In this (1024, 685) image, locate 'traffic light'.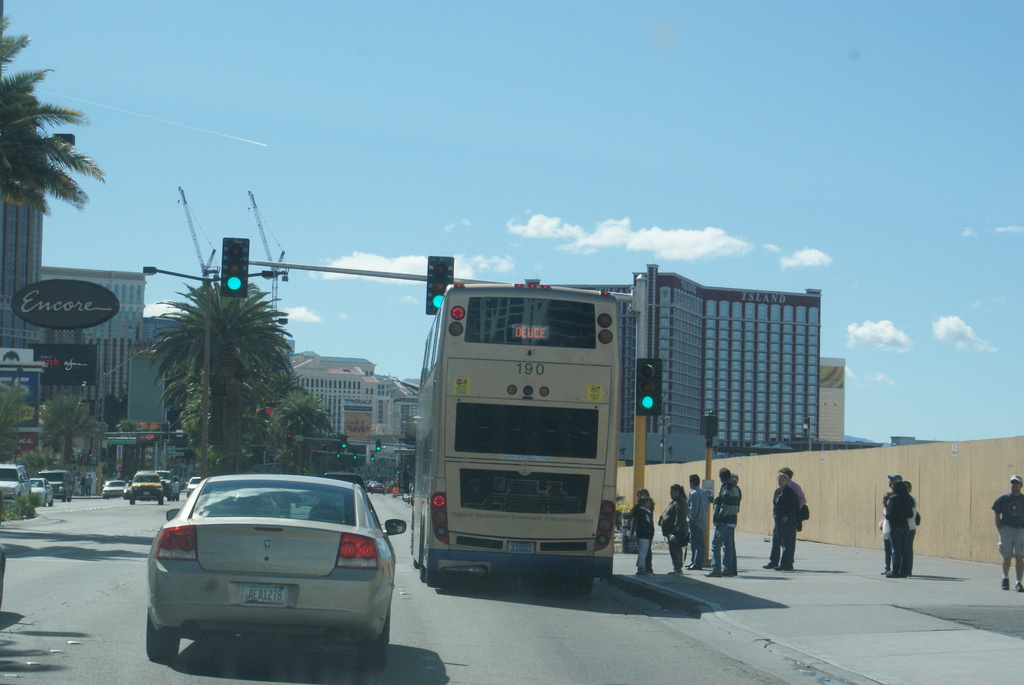
Bounding box: x1=220 y1=236 x2=250 y2=299.
